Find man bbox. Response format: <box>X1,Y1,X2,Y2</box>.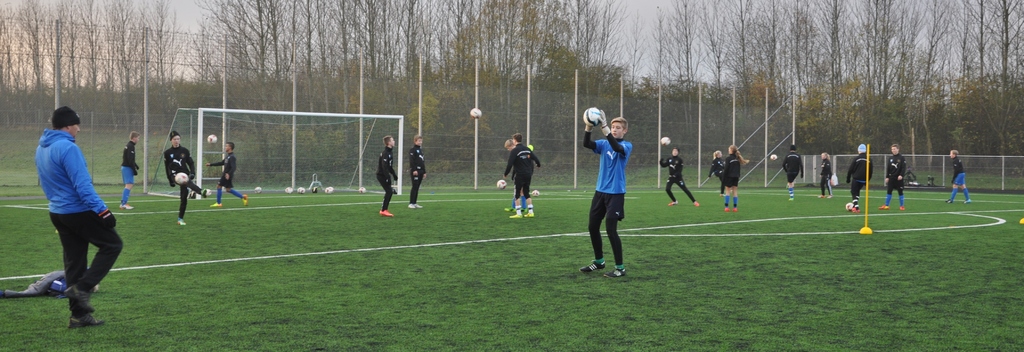
<box>881,144,904,211</box>.
